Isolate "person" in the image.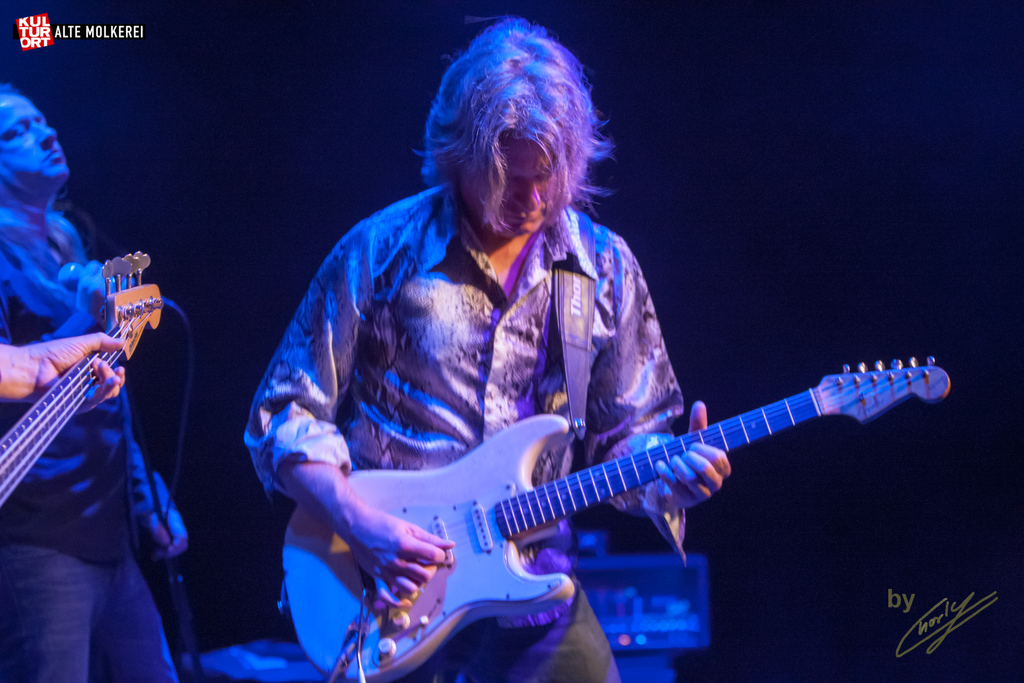
Isolated region: [x1=0, y1=327, x2=131, y2=414].
